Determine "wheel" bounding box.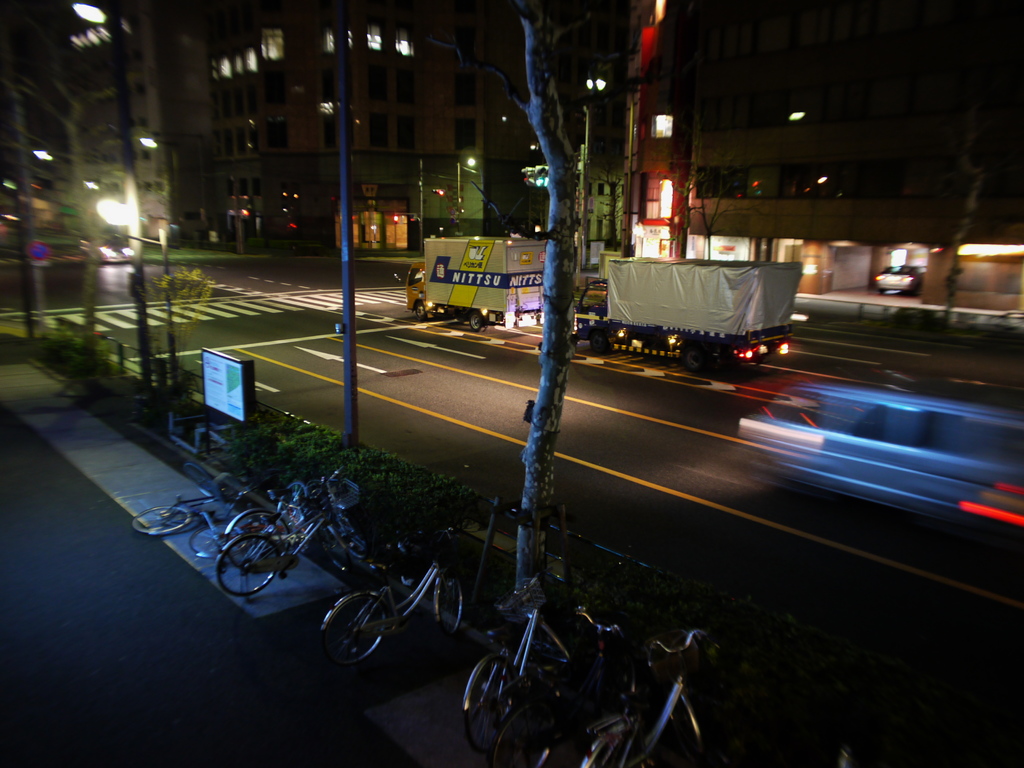
Determined: crop(188, 519, 238, 561).
